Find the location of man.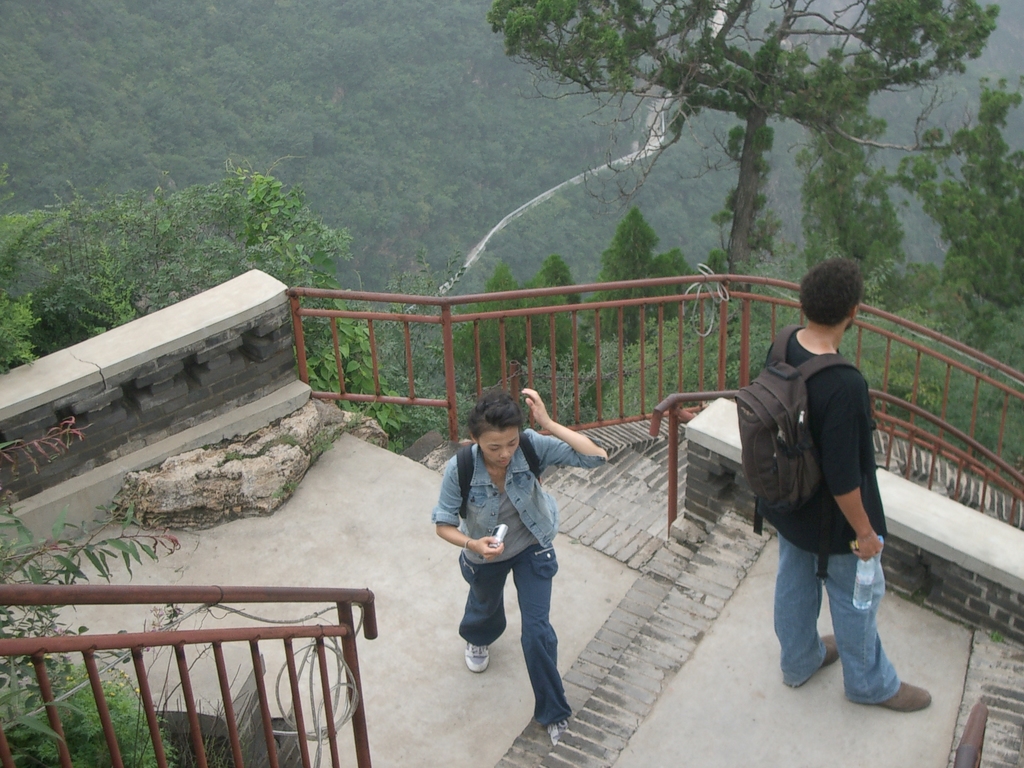
Location: x1=726 y1=251 x2=941 y2=717.
